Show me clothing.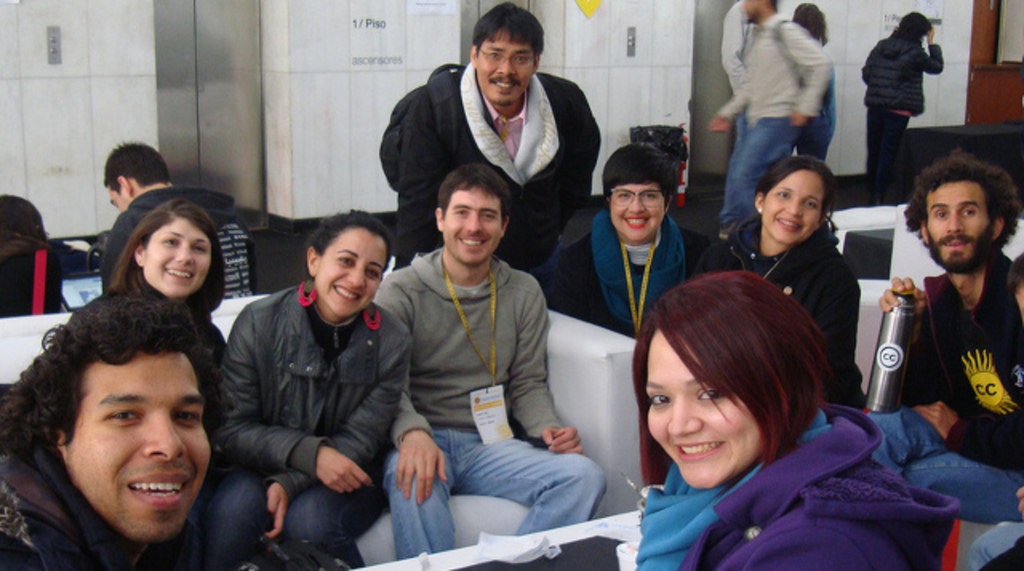
clothing is here: pyautogui.locateOnScreen(5, 240, 98, 315).
